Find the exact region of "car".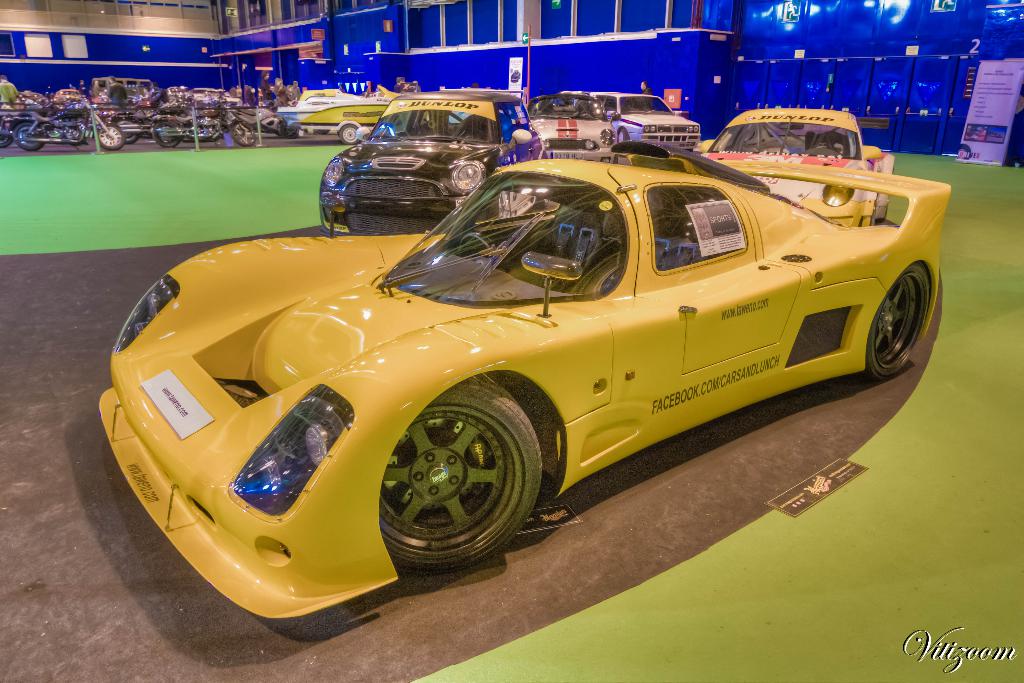
Exact region: 692 110 881 229.
